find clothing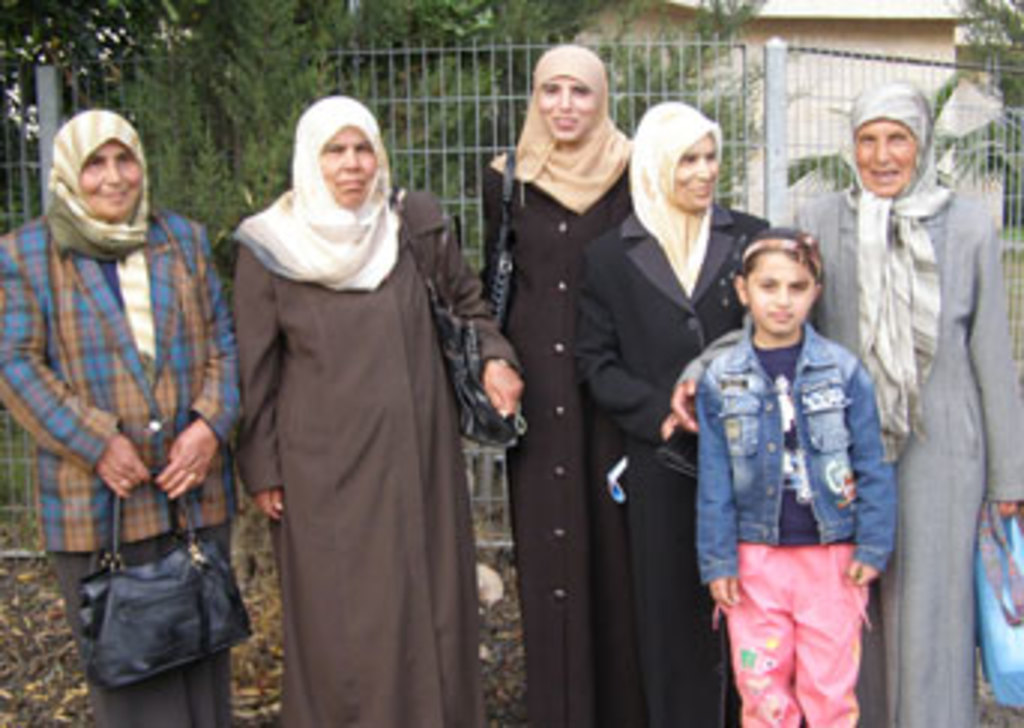
198/105/473/716
